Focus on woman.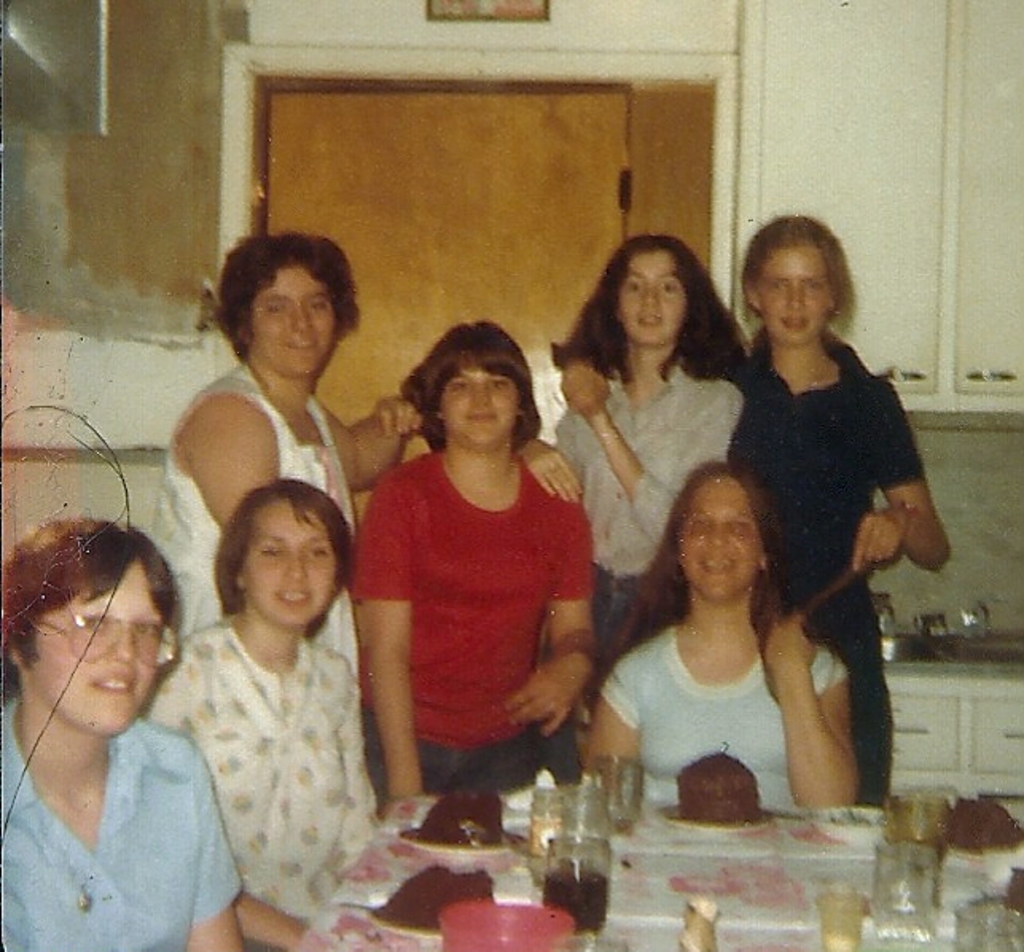
Focused at (338, 315, 602, 810).
